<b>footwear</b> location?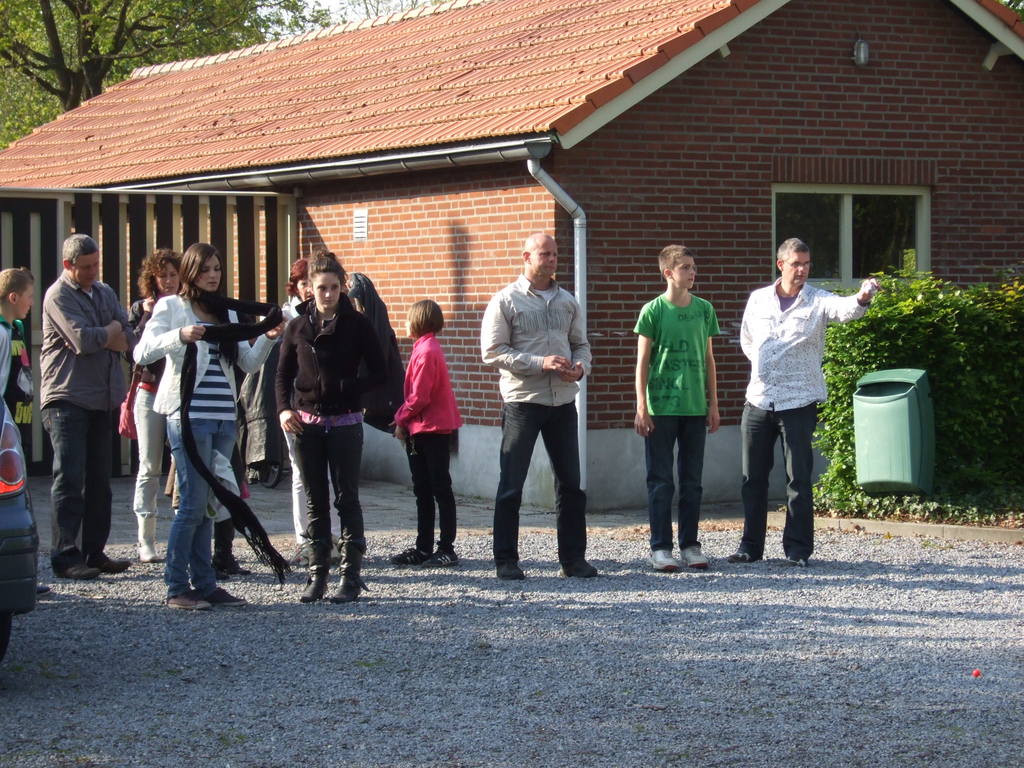
bbox=(172, 508, 180, 516)
